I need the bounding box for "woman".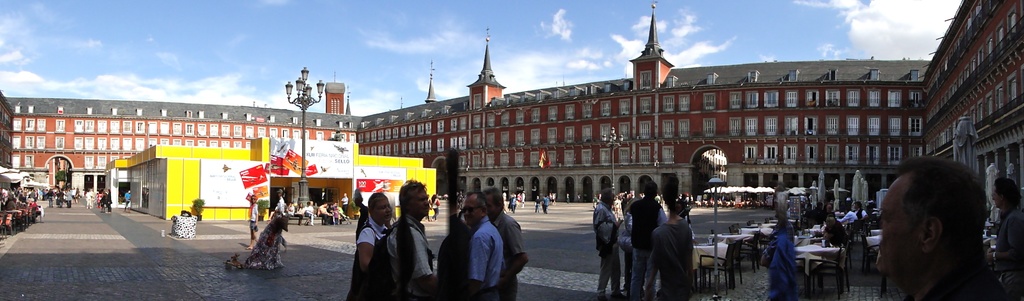
Here it is: bbox=[343, 187, 399, 300].
